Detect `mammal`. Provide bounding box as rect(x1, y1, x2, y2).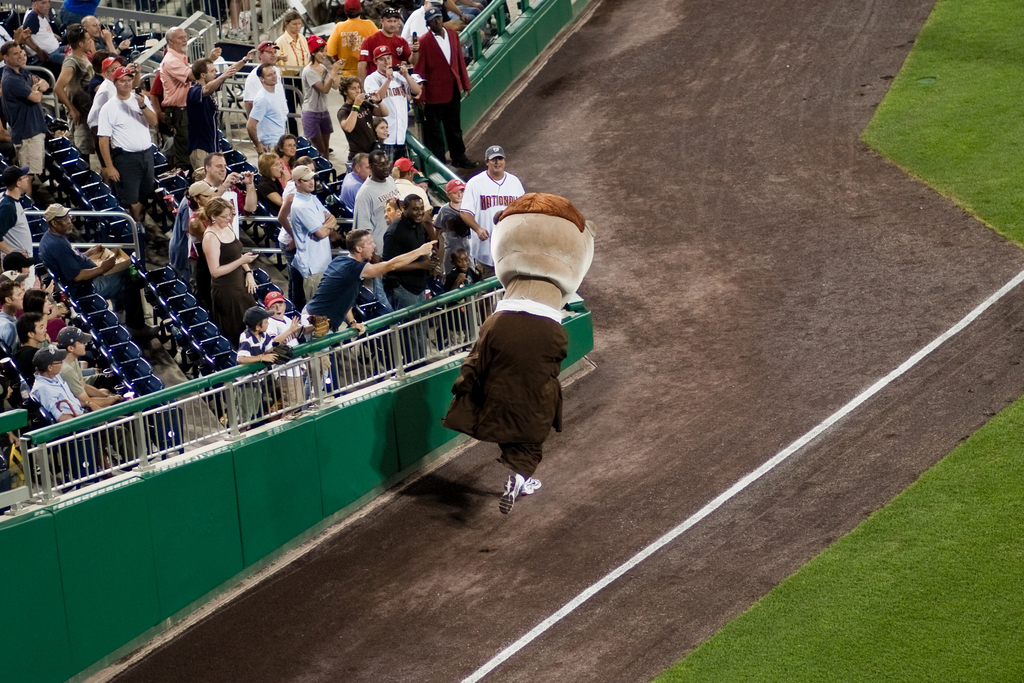
rect(366, 44, 425, 152).
